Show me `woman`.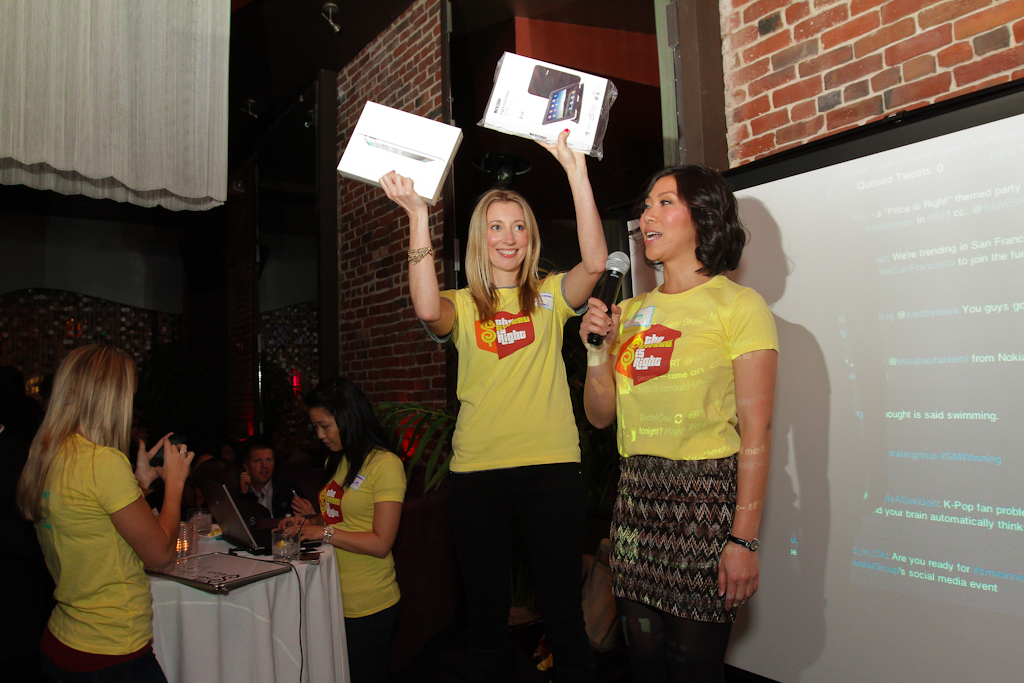
`woman` is here: (x1=378, y1=126, x2=606, y2=682).
